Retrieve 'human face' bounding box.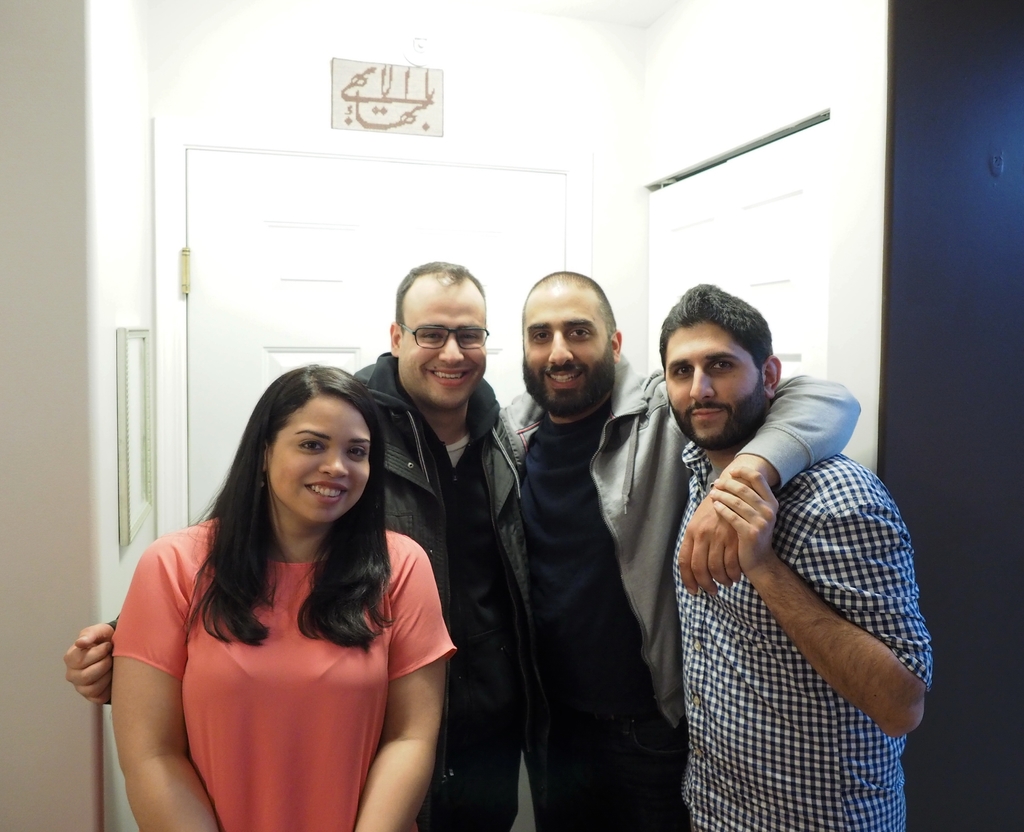
Bounding box: bbox(268, 397, 376, 525).
